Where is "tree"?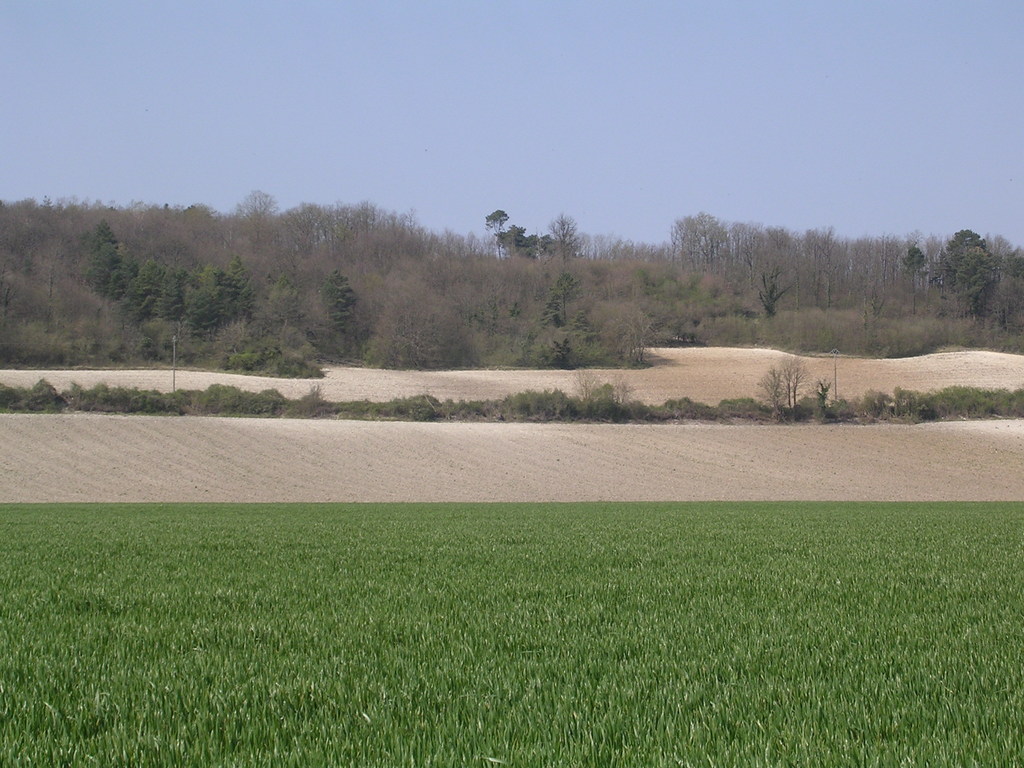
select_region(943, 249, 1007, 314).
